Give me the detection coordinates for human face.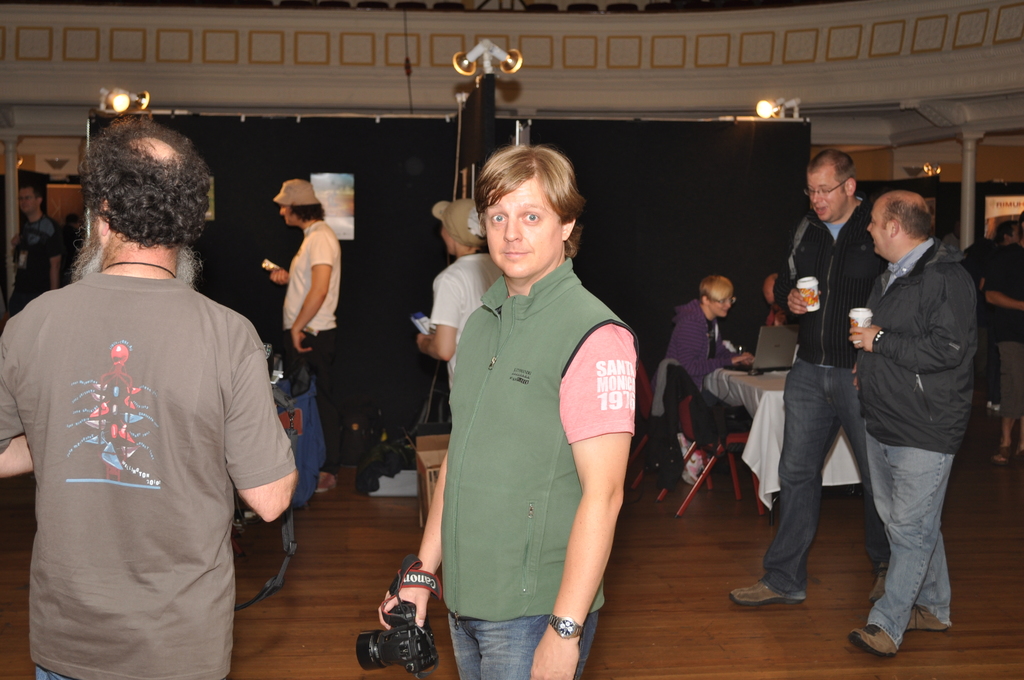
bbox(483, 177, 561, 278).
